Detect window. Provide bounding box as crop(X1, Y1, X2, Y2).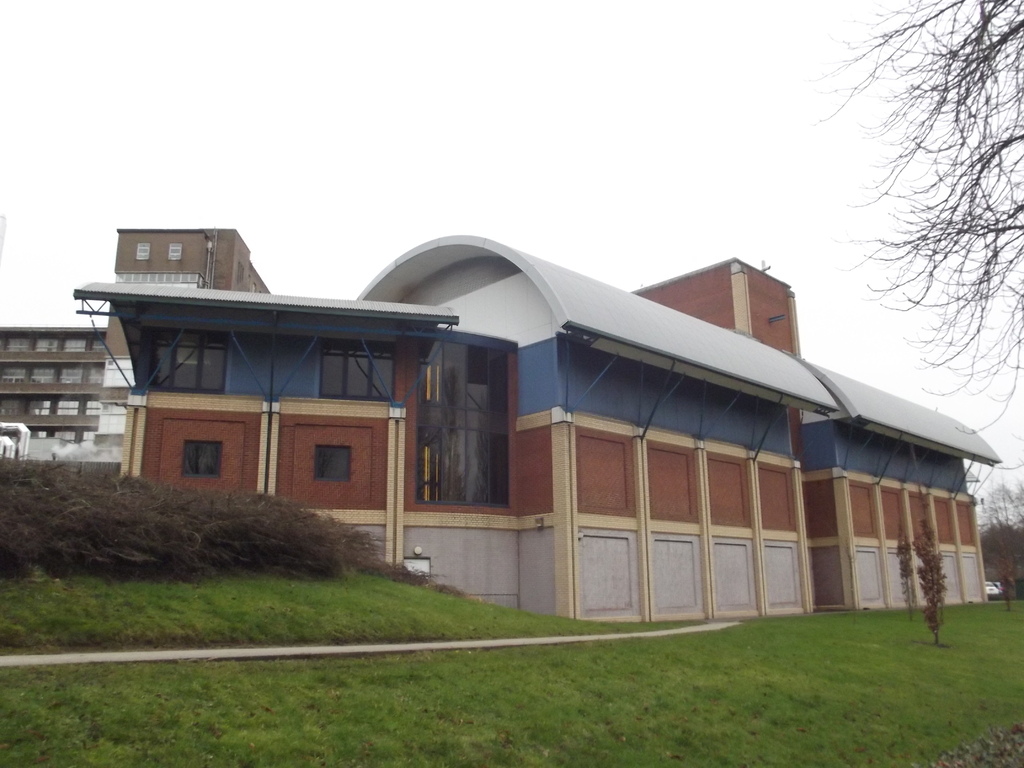
crop(88, 360, 104, 384).
